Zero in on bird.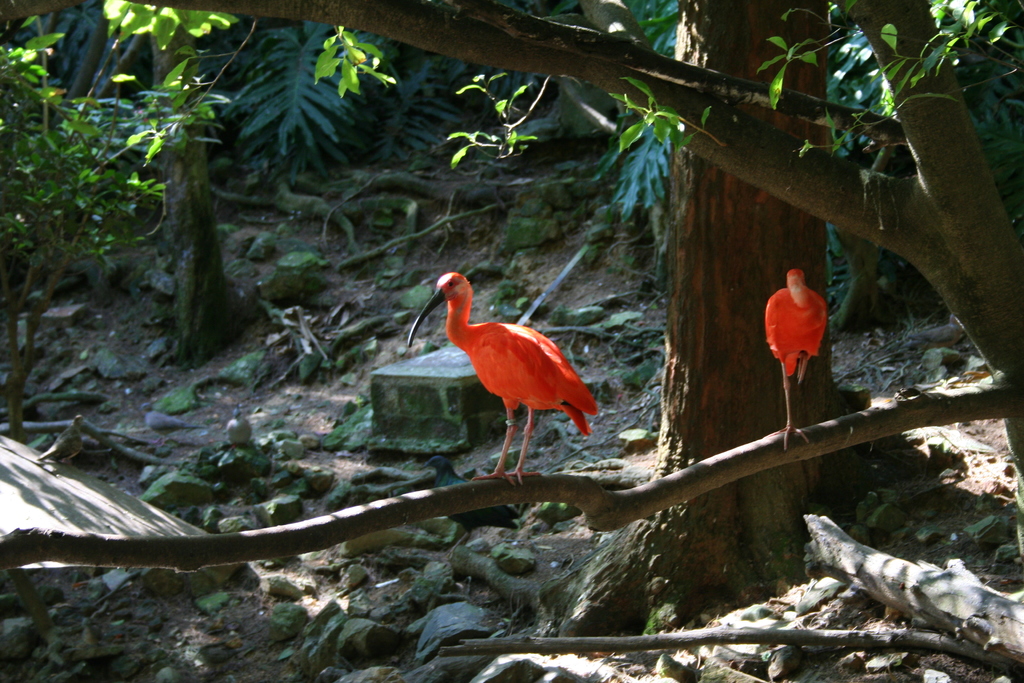
Zeroed in: select_region(417, 268, 604, 470).
